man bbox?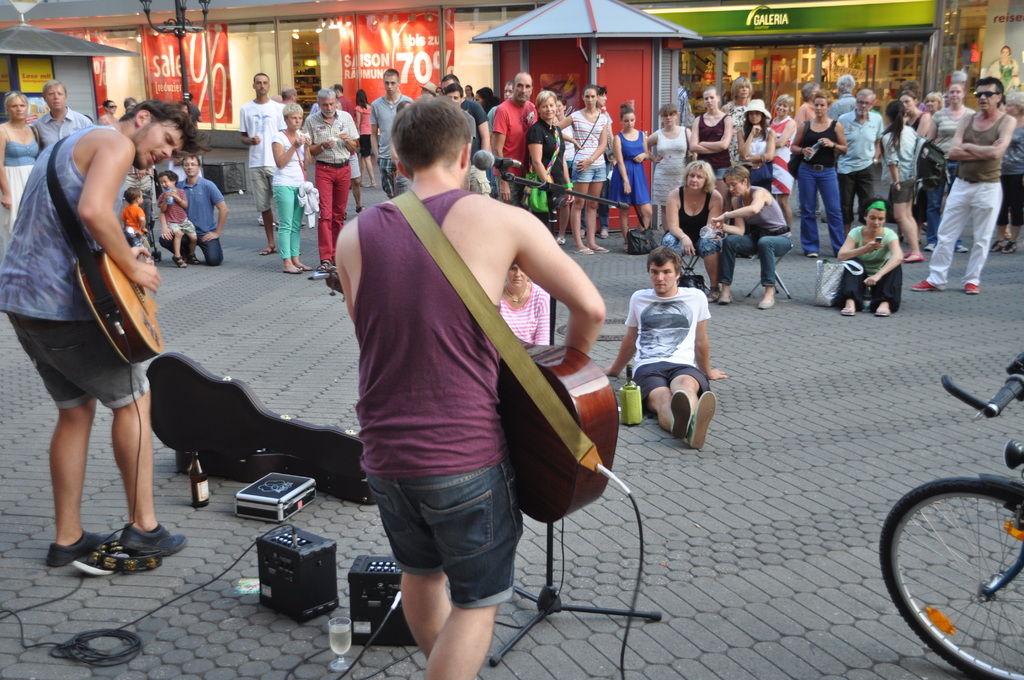
156/156/230/267
